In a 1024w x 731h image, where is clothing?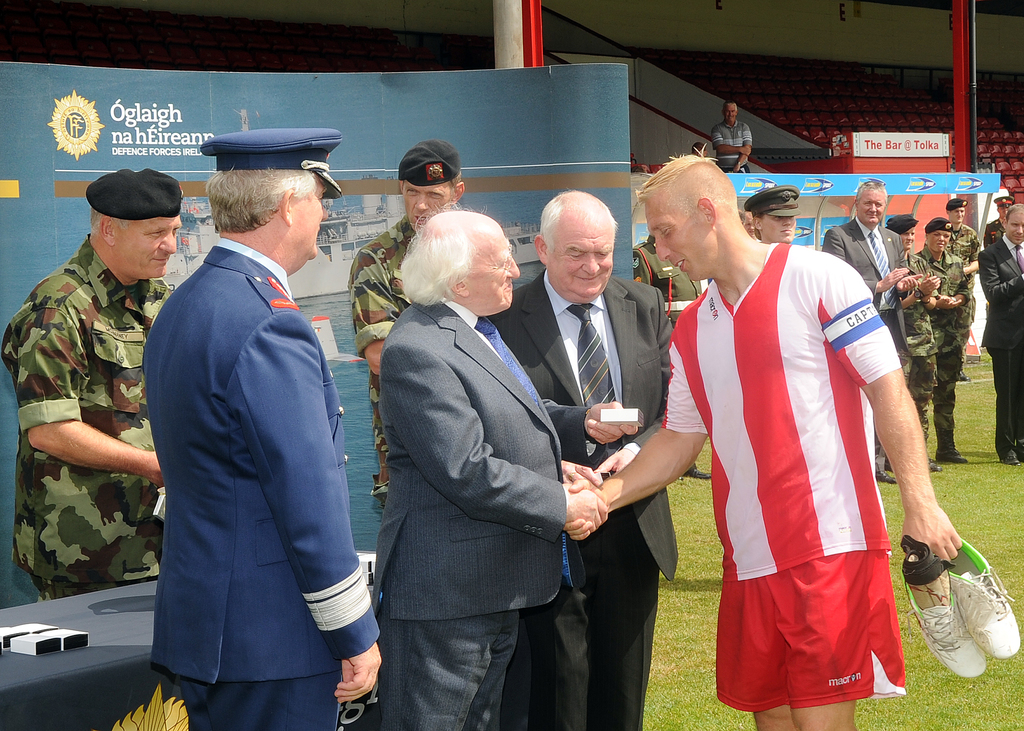
box(945, 223, 982, 363).
